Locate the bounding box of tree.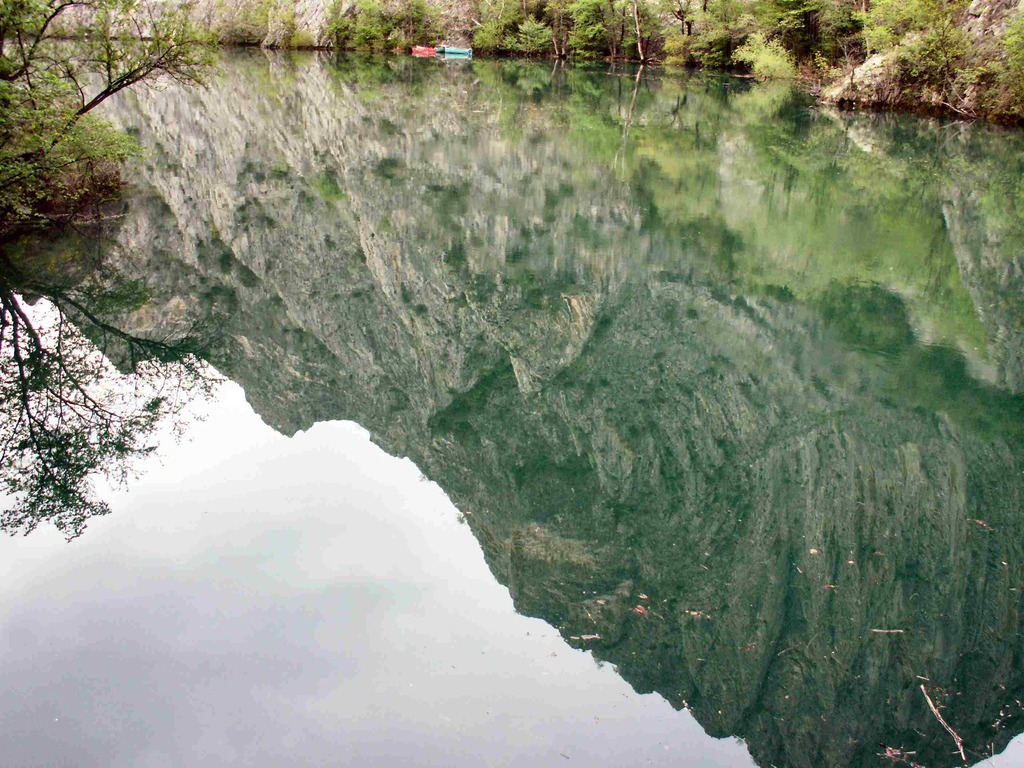
Bounding box: box=[842, 0, 877, 61].
